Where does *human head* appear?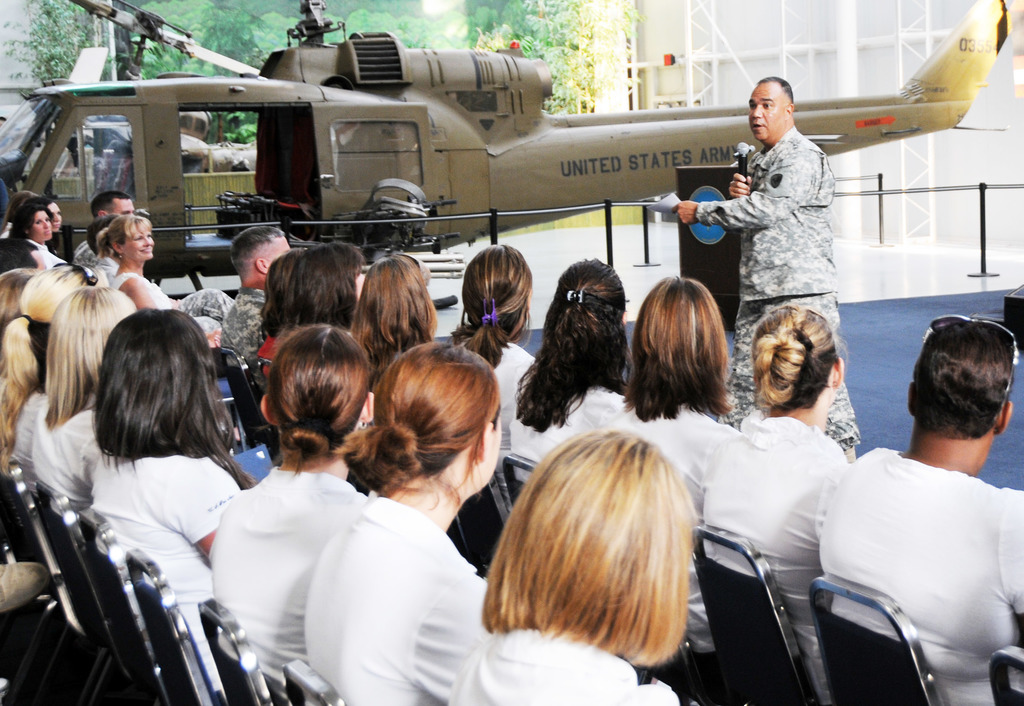
Appears at BBox(352, 340, 510, 534).
